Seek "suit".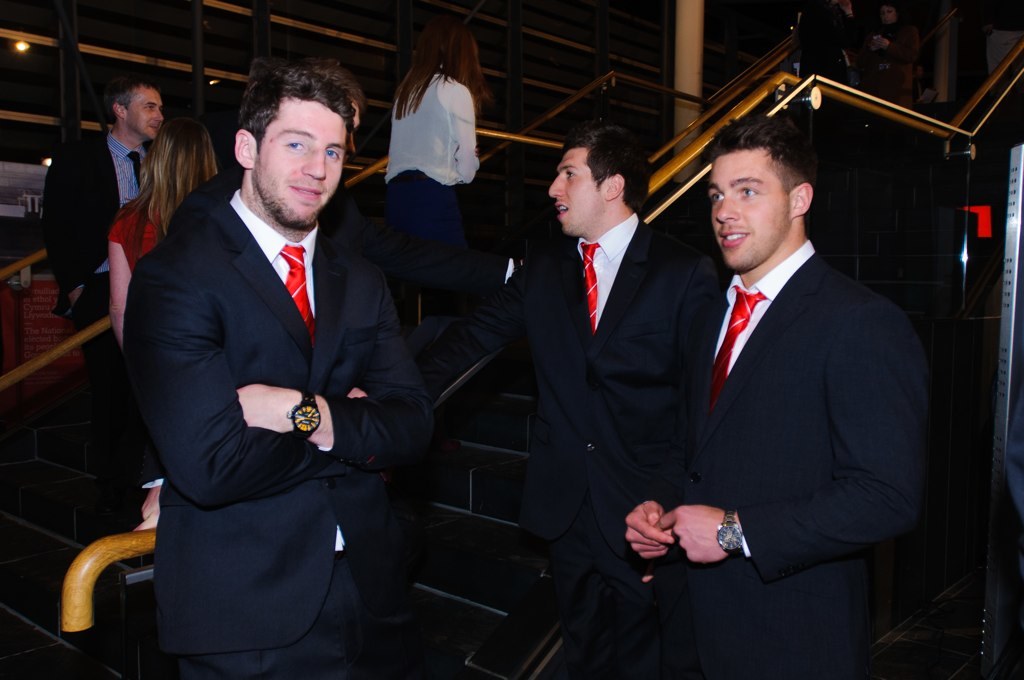
l=406, t=208, r=720, b=679.
